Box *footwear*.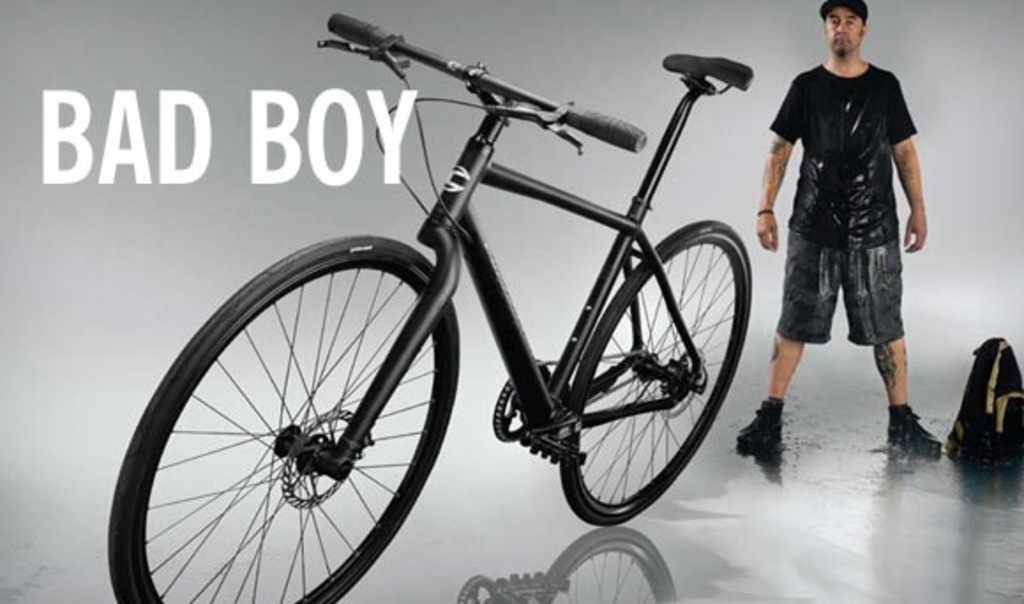
bbox(897, 390, 971, 459).
